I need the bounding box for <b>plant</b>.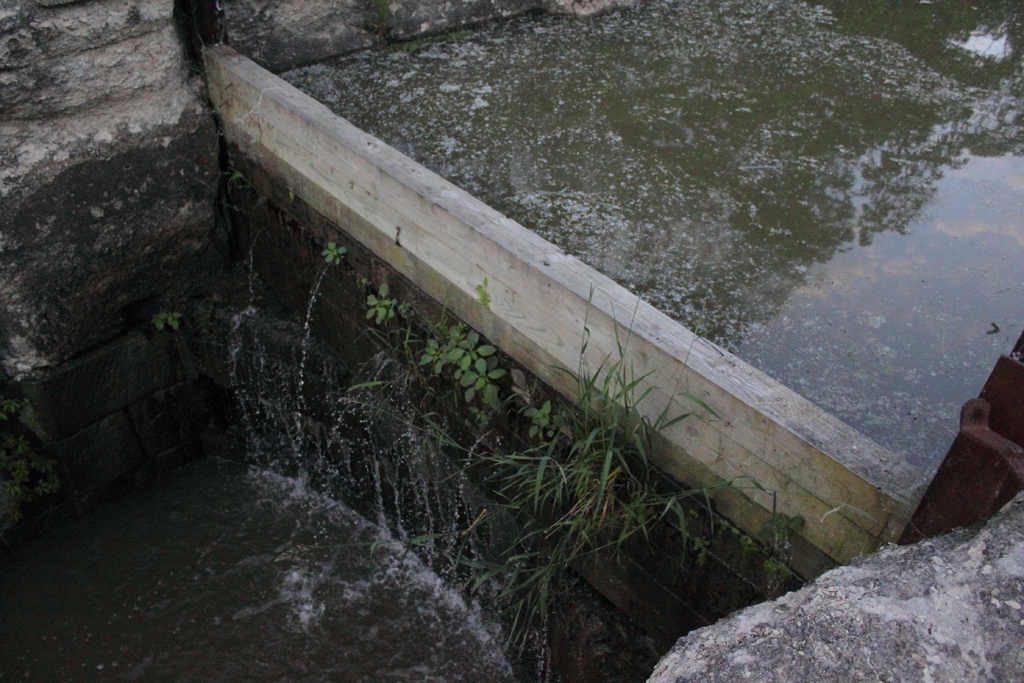
Here it is: 439,273,729,680.
